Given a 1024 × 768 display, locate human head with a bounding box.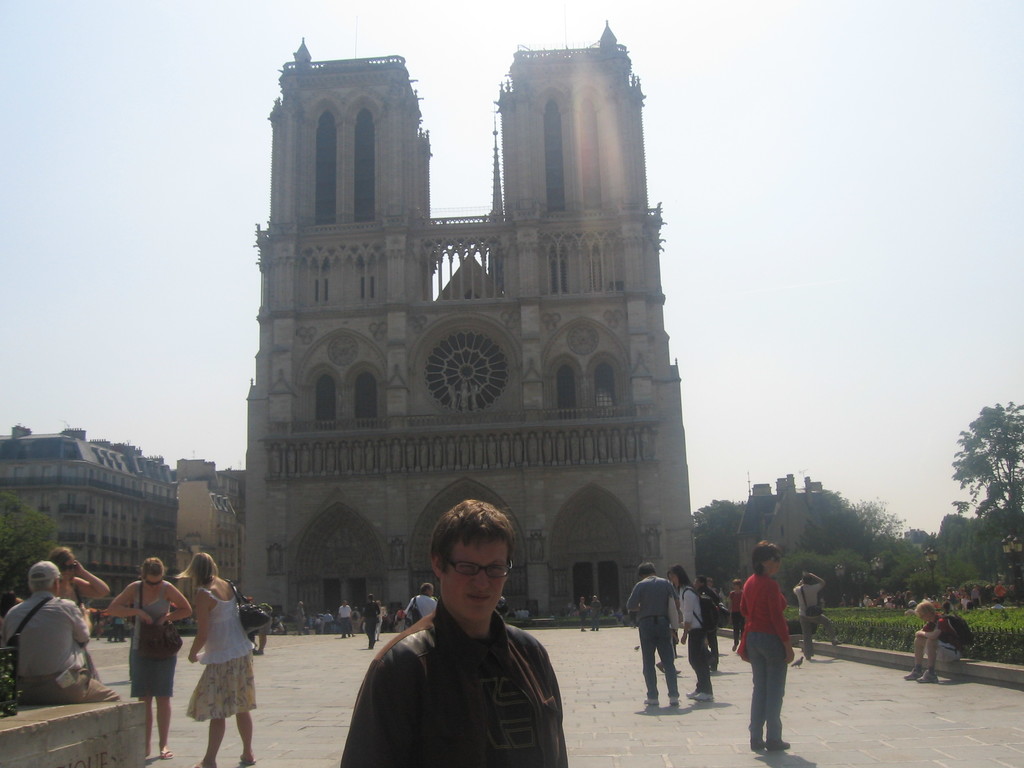
Located: {"left": 664, "top": 566, "right": 692, "bottom": 591}.
